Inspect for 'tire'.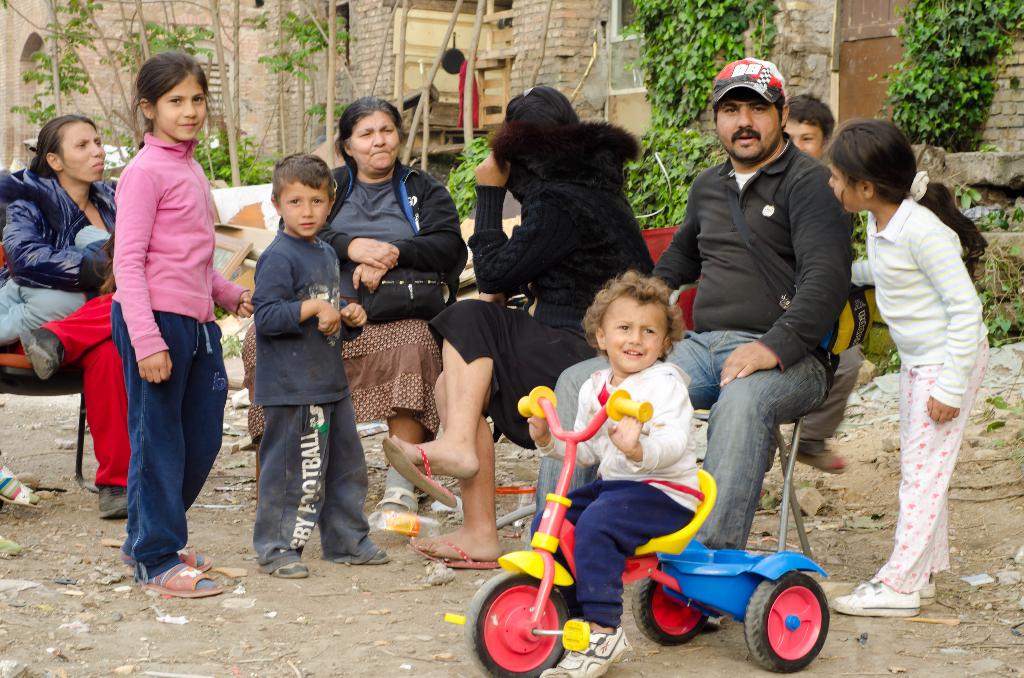
Inspection: l=633, t=576, r=712, b=646.
